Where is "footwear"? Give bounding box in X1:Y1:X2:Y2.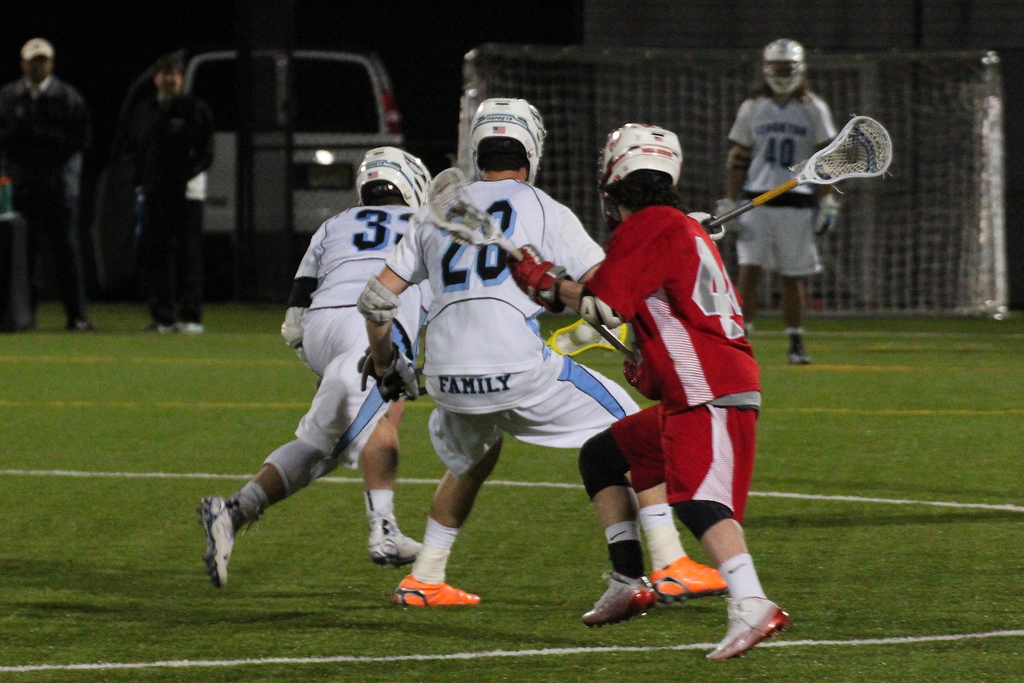
582:567:662:627.
